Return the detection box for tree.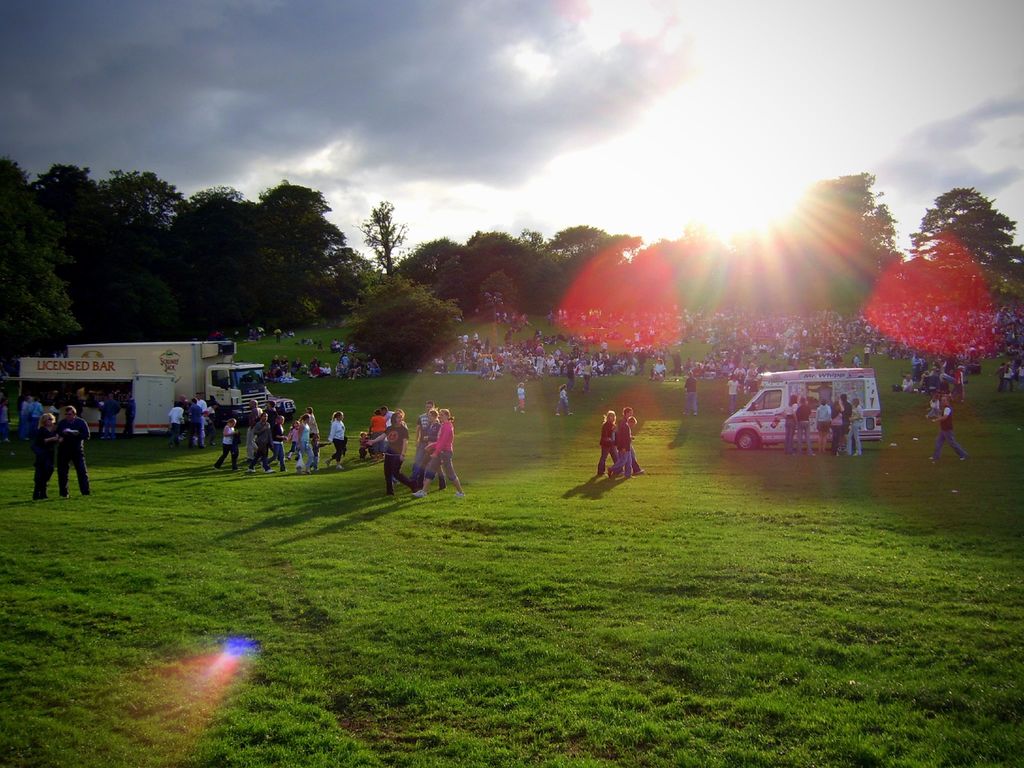
(387,221,460,280).
